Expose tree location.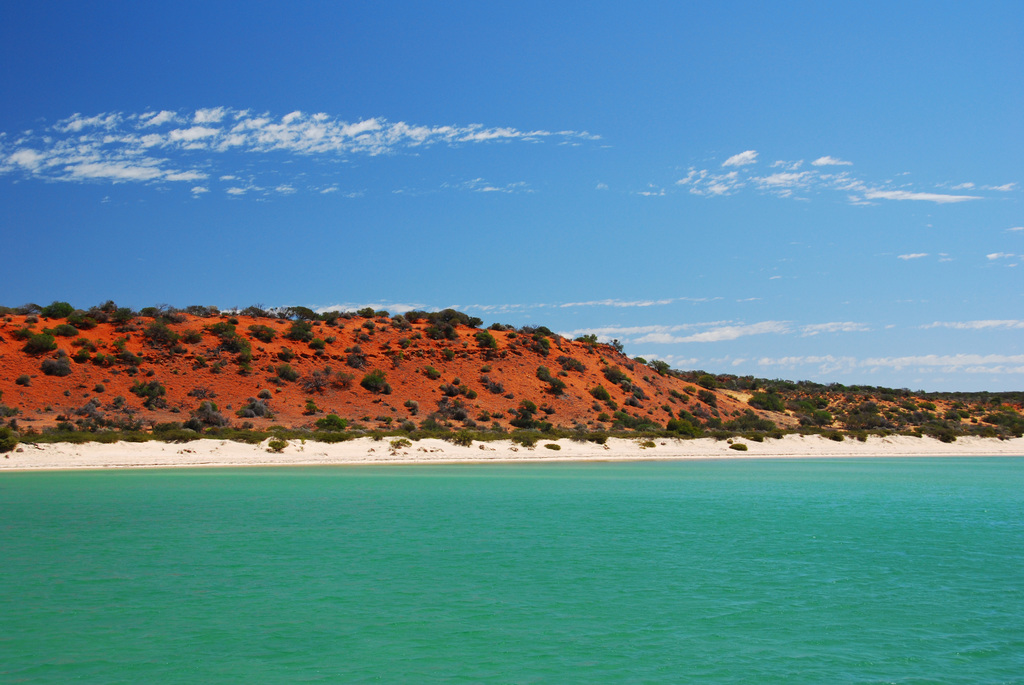
Exposed at rect(573, 425, 588, 442).
